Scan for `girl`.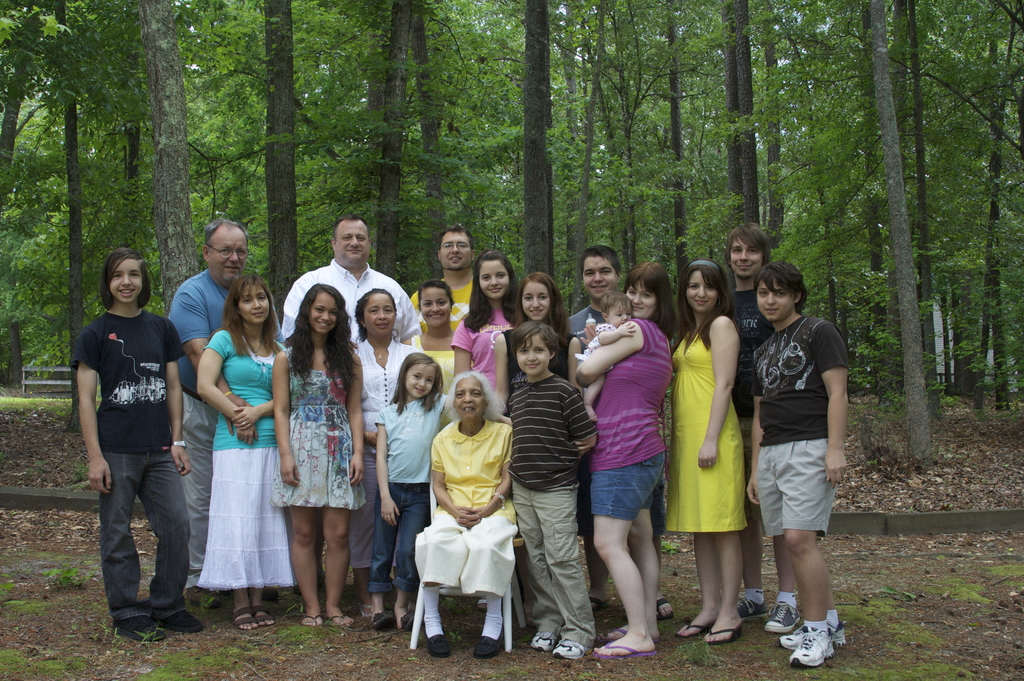
Scan result: bbox=(403, 280, 462, 355).
